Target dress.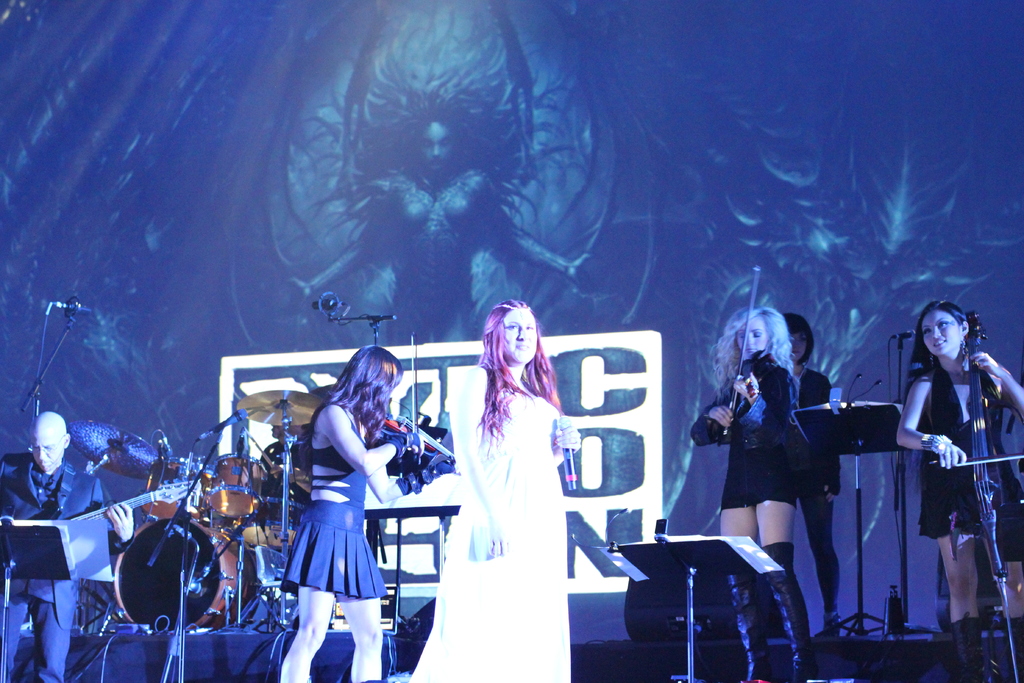
Target region: region(409, 375, 572, 682).
